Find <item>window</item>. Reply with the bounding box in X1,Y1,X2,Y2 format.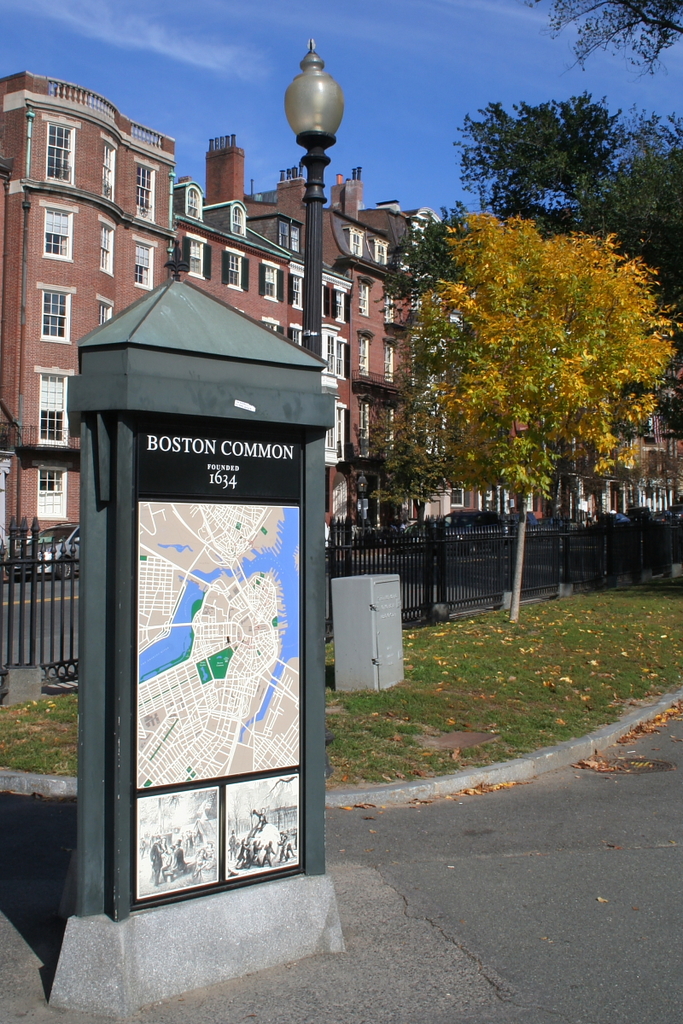
41,119,78,180.
